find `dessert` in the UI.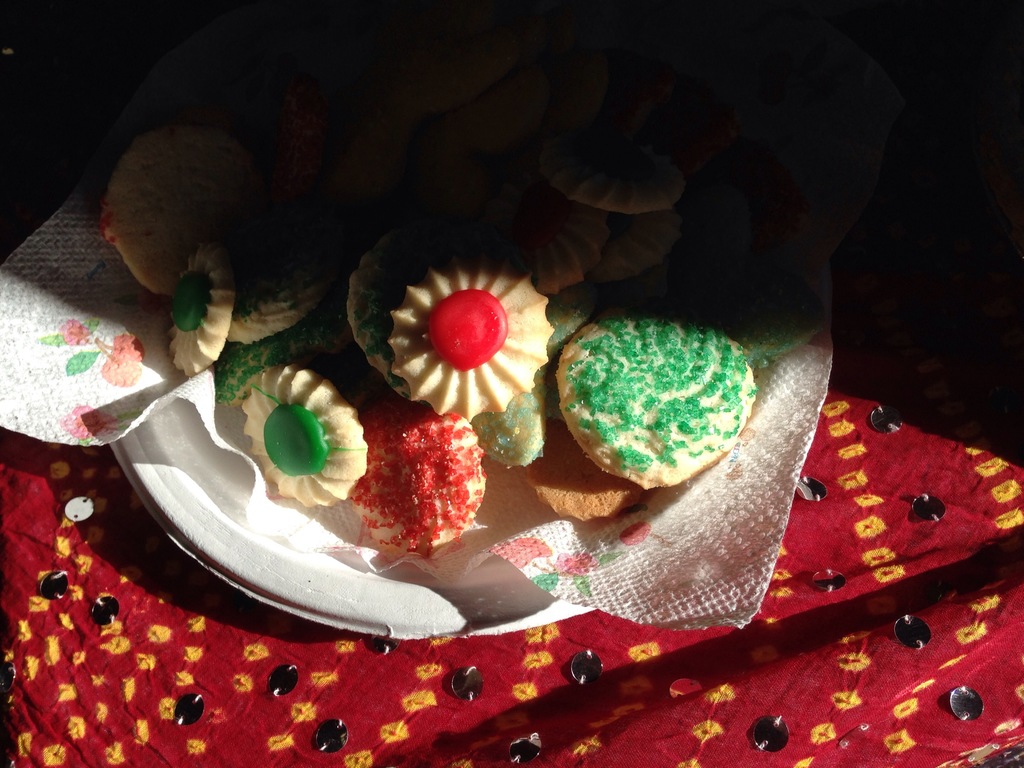
UI element at bbox=[346, 230, 602, 472].
